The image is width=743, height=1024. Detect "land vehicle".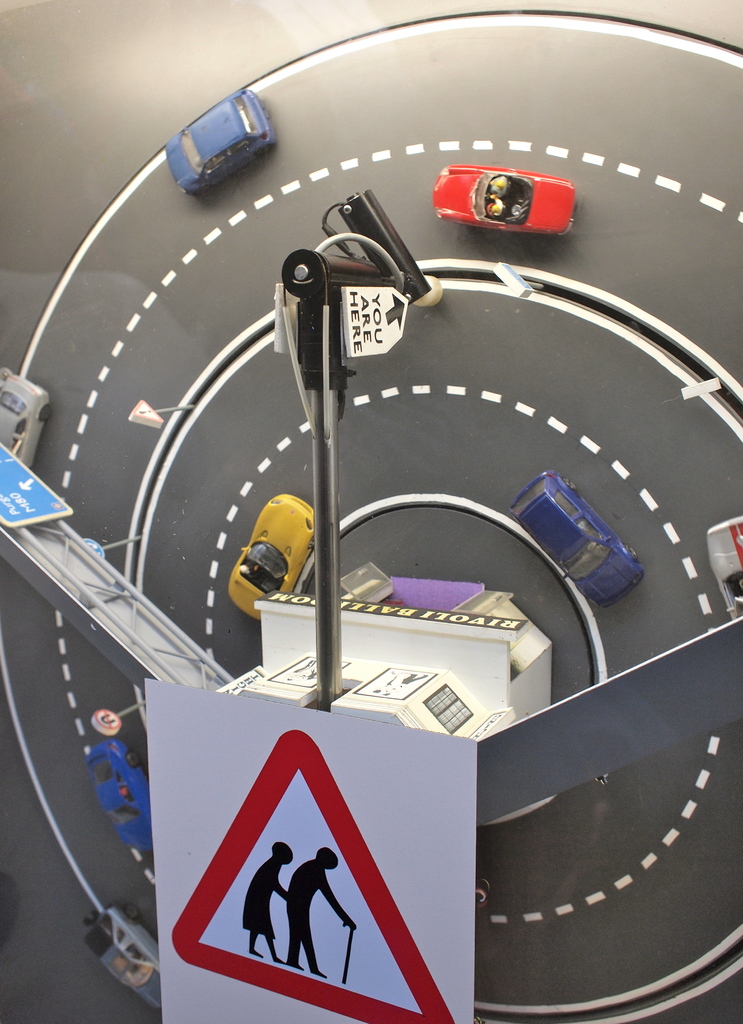
Detection: (82,905,161,1017).
